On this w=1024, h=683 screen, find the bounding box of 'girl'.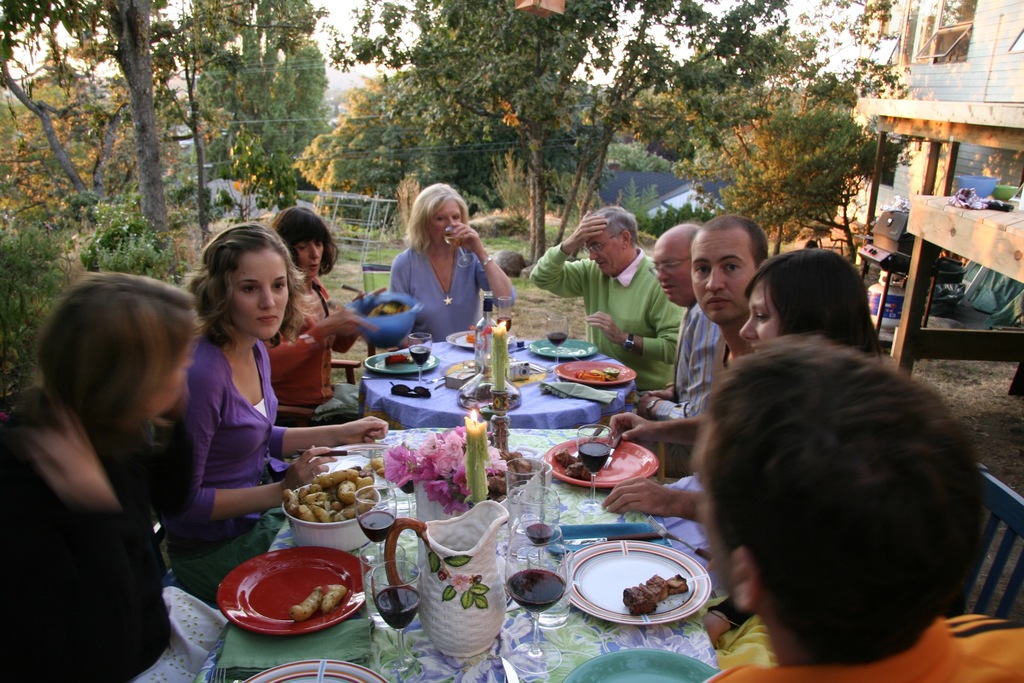
Bounding box: x1=150 y1=224 x2=389 y2=609.
